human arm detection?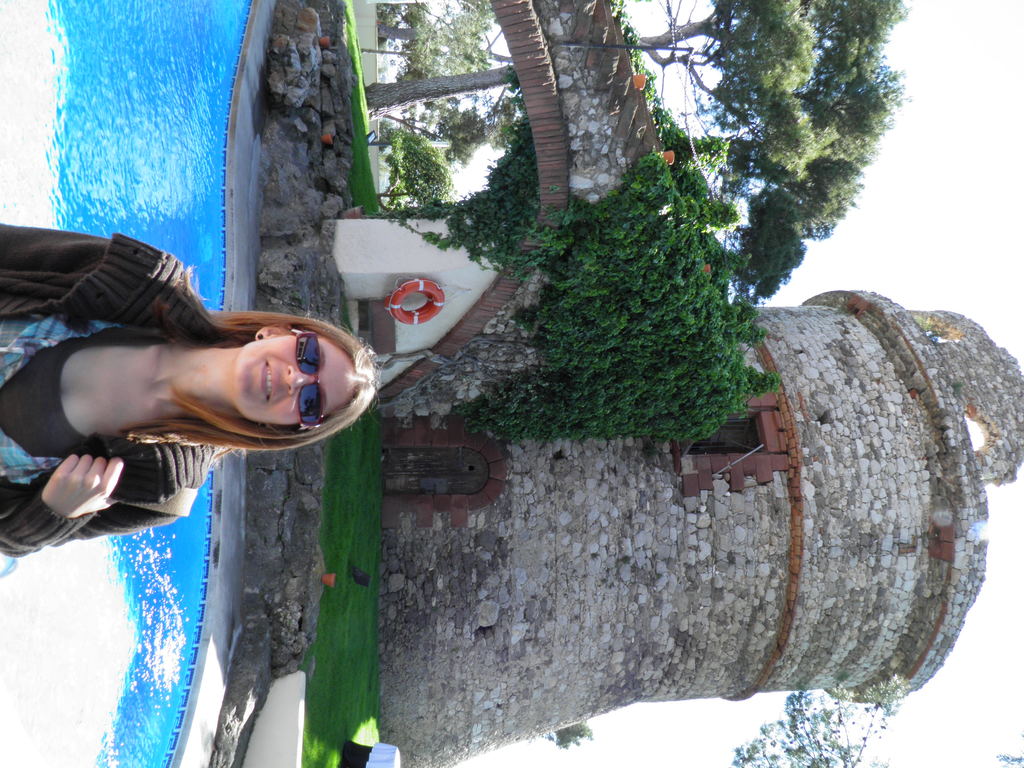
l=0, t=449, r=192, b=559
